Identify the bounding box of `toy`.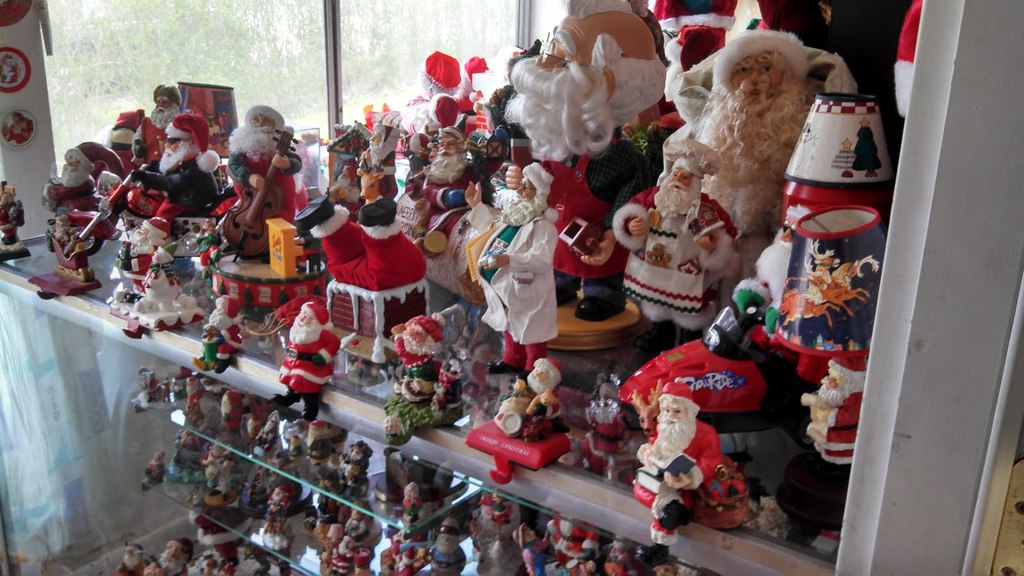
[422, 124, 488, 253].
